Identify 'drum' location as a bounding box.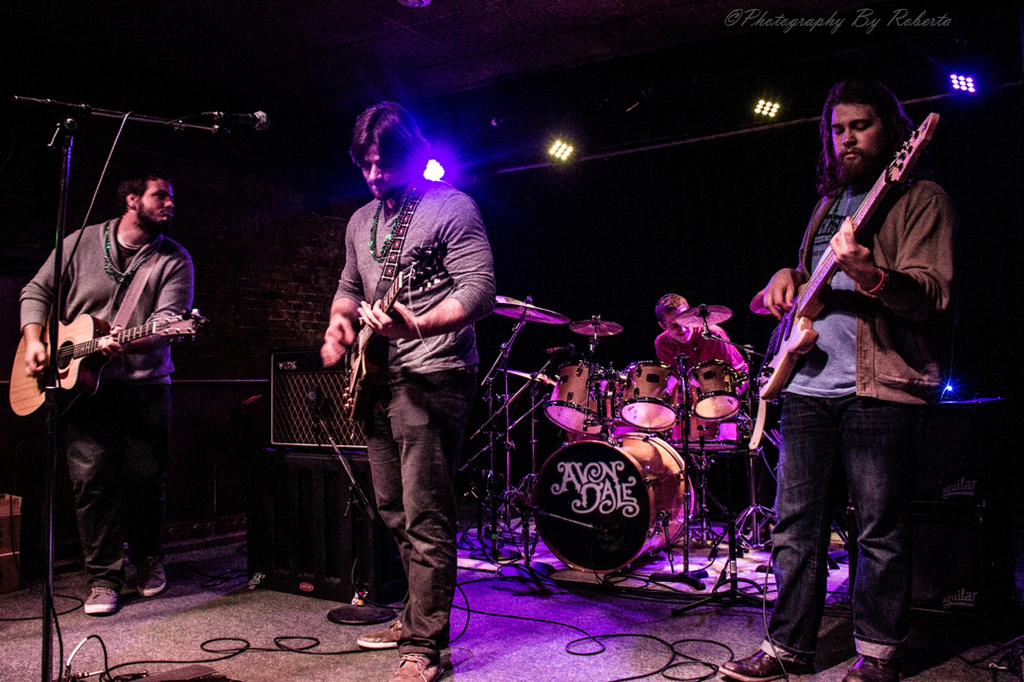
668:408:744:452.
